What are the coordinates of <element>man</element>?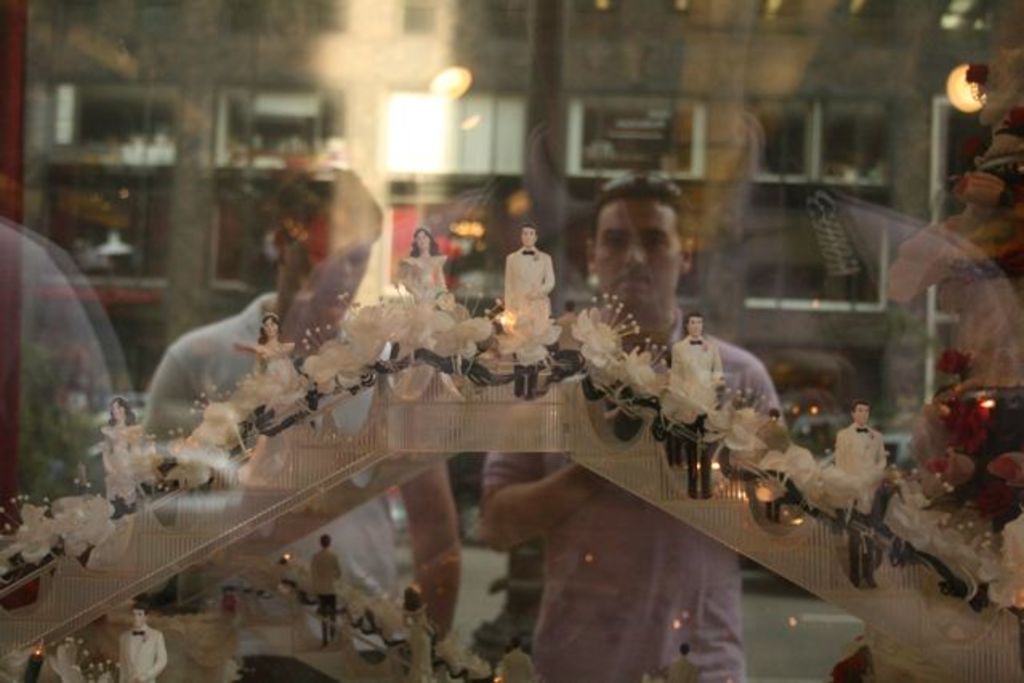
498/218/554/396.
